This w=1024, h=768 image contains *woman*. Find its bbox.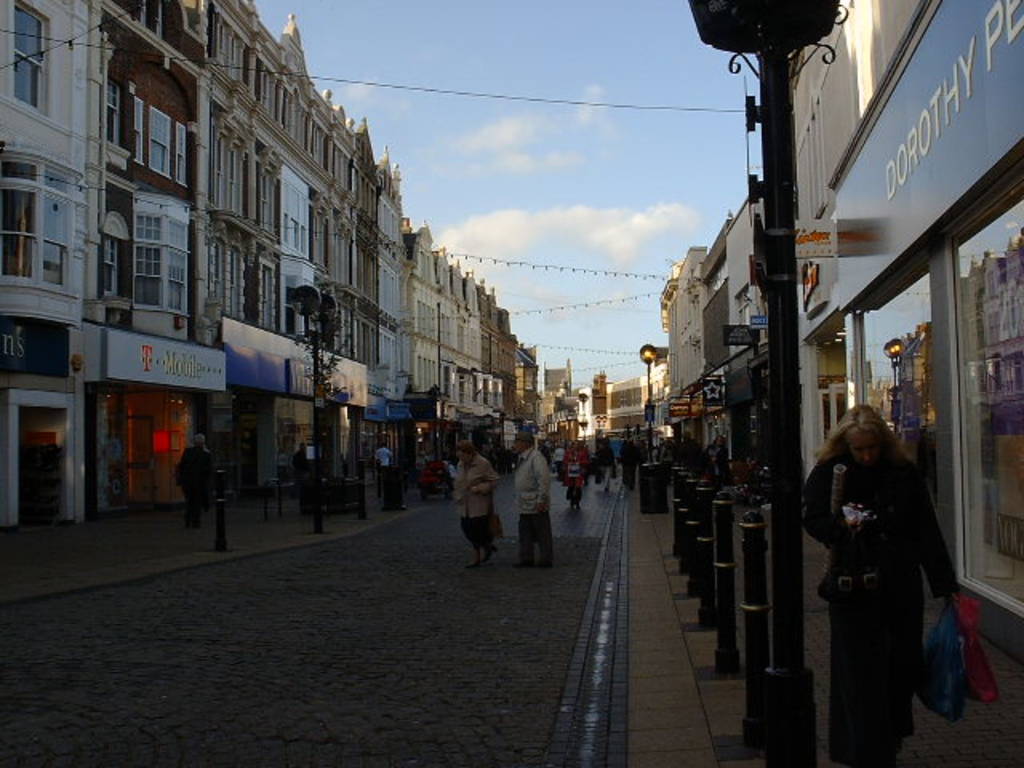
bbox(557, 435, 582, 504).
